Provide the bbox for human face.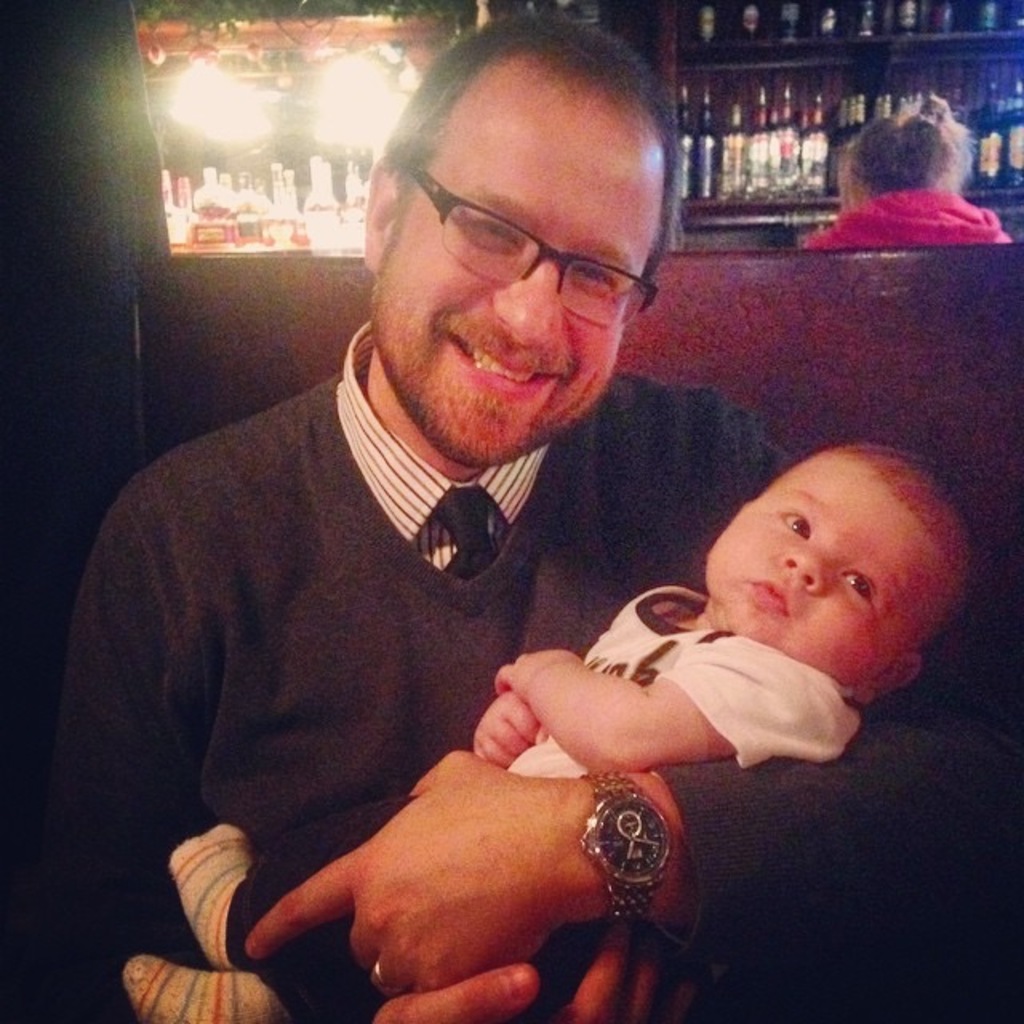
(374,64,658,469).
